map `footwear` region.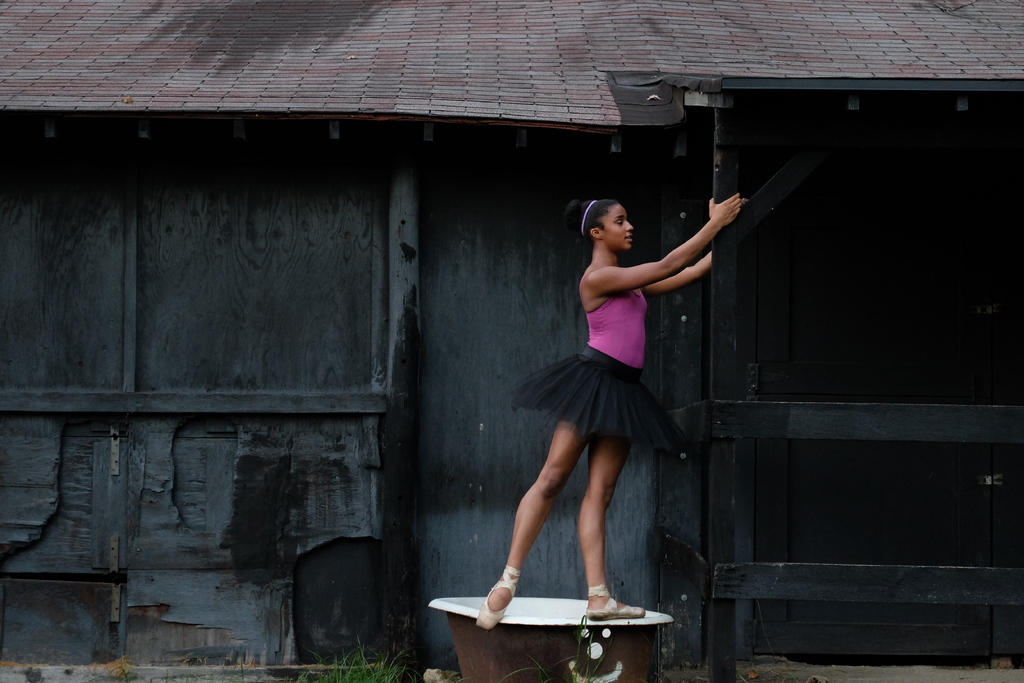
Mapped to x1=584, y1=582, x2=648, y2=620.
